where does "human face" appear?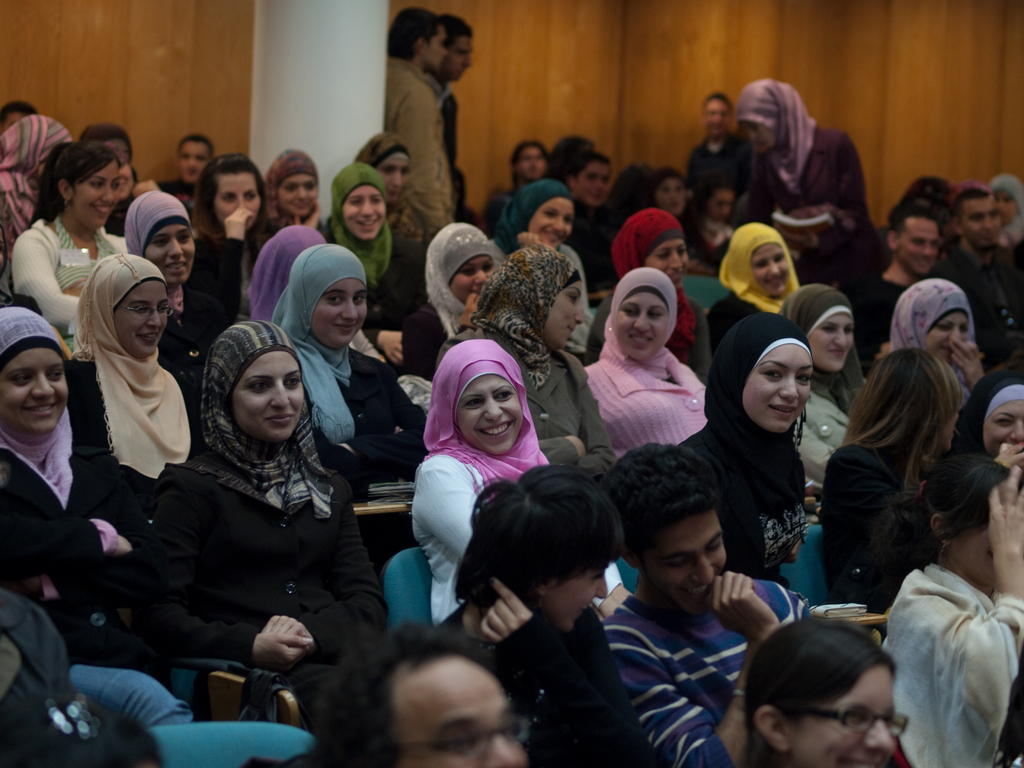
Appears at 985, 403, 1023, 452.
